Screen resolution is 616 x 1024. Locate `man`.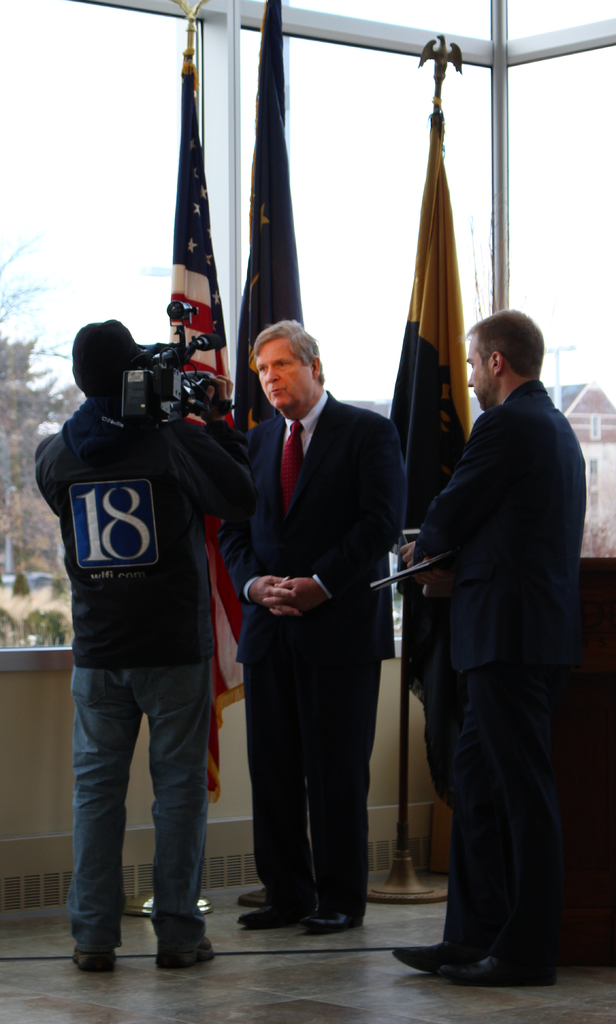
rect(396, 278, 594, 995).
